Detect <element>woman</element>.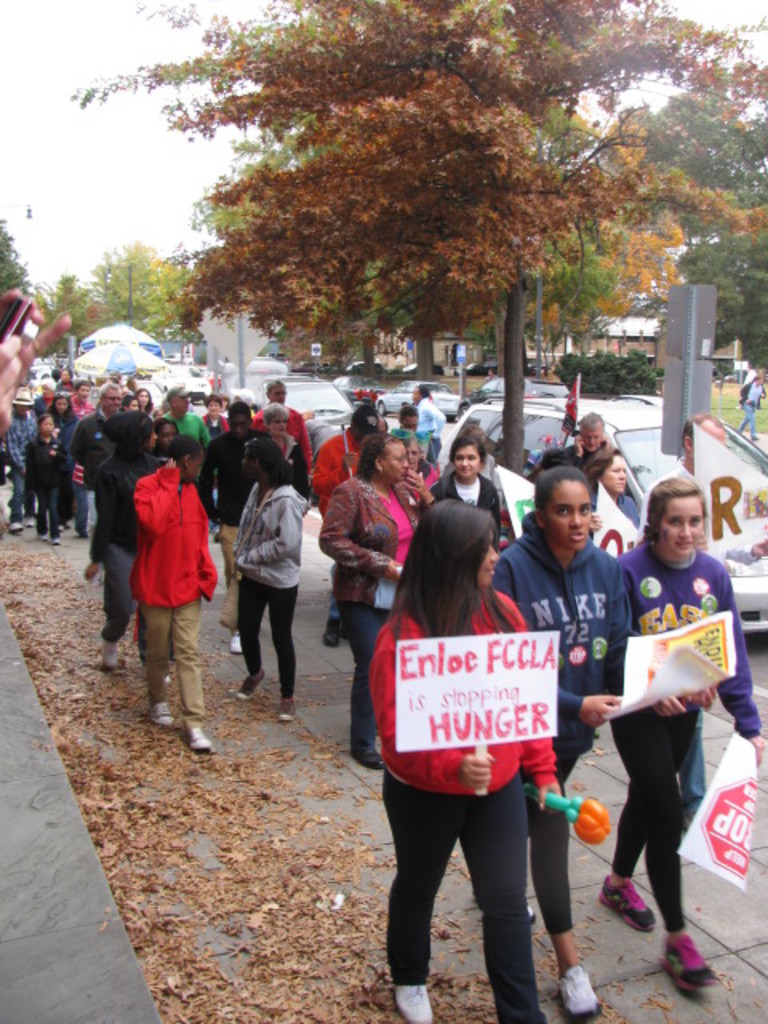
Detected at bbox=(96, 406, 157, 701).
